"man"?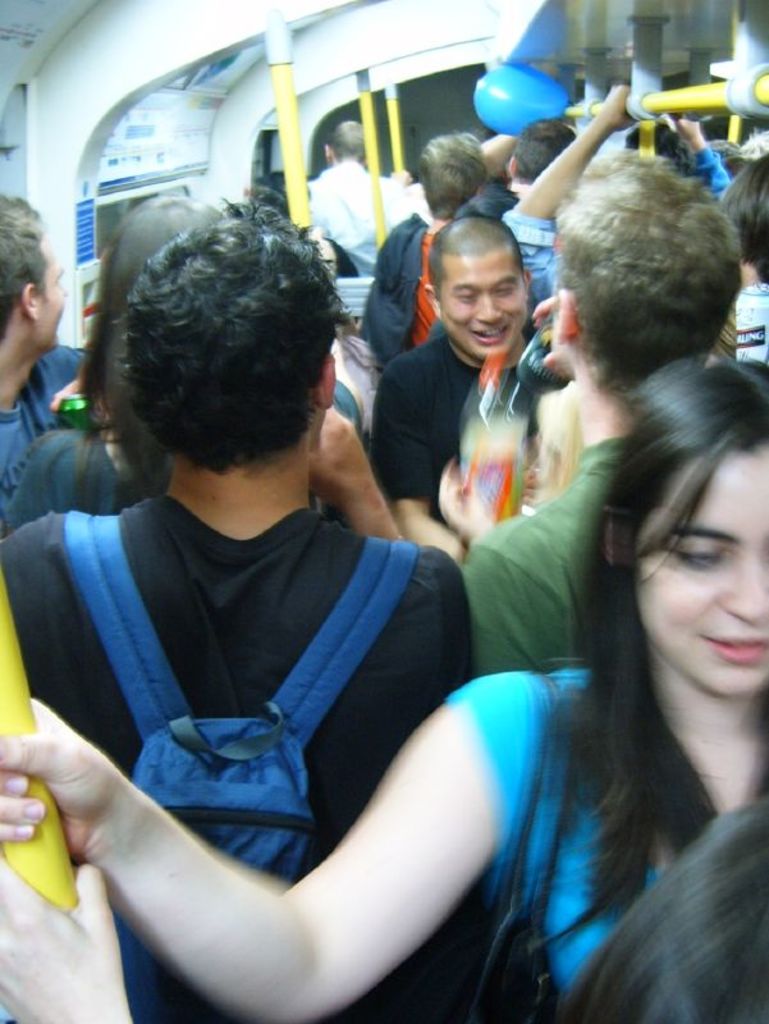
<bbox>508, 81, 644, 303</bbox>
